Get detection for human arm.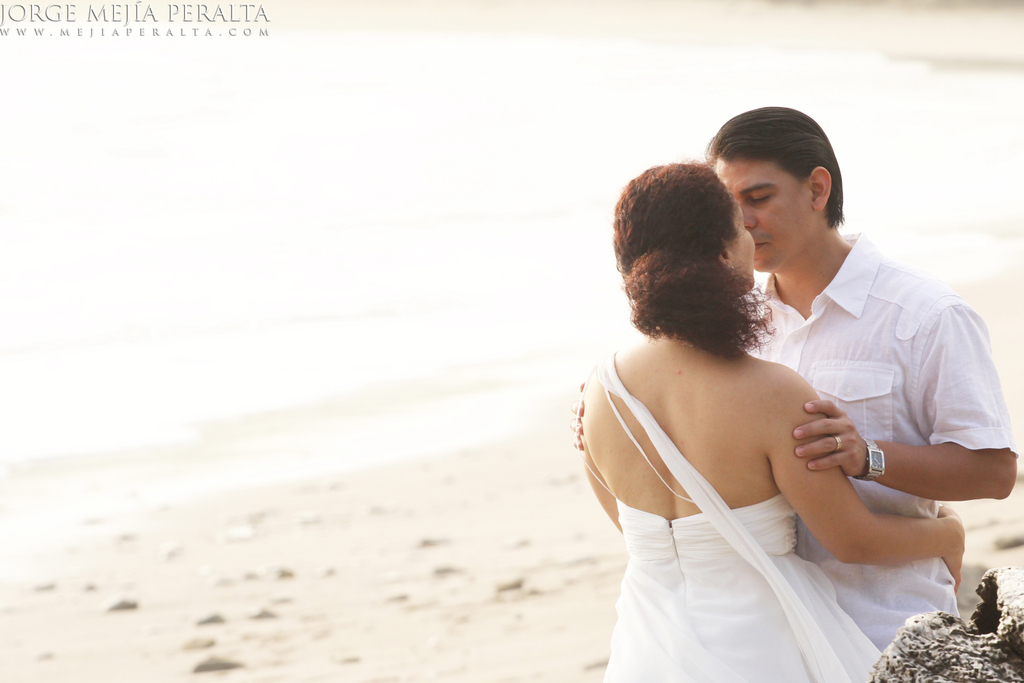
Detection: pyautogui.locateOnScreen(567, 360, 604, 449).
